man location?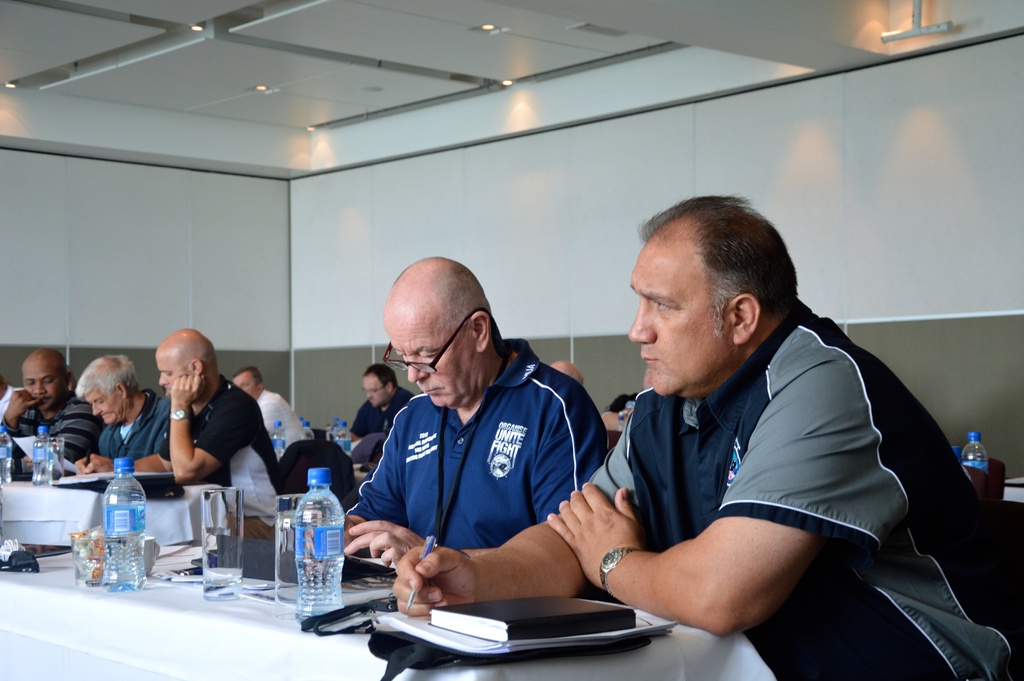
locate(0, 336, 81, 442)
